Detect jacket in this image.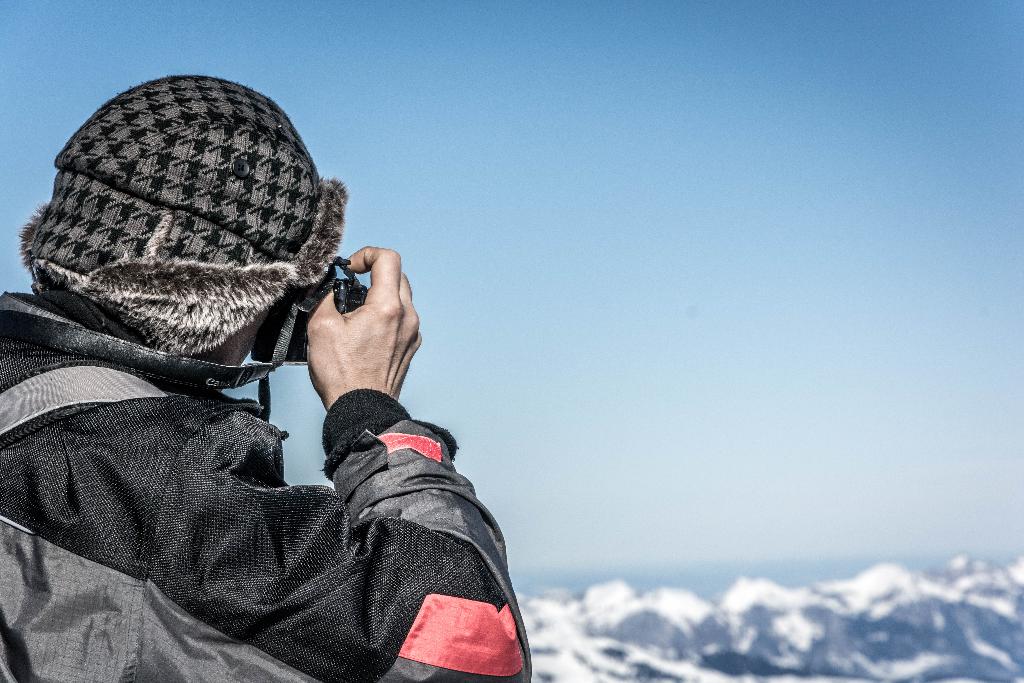
Detection: pyautogui.locateOnScreen(17, 316, 552, 682).
